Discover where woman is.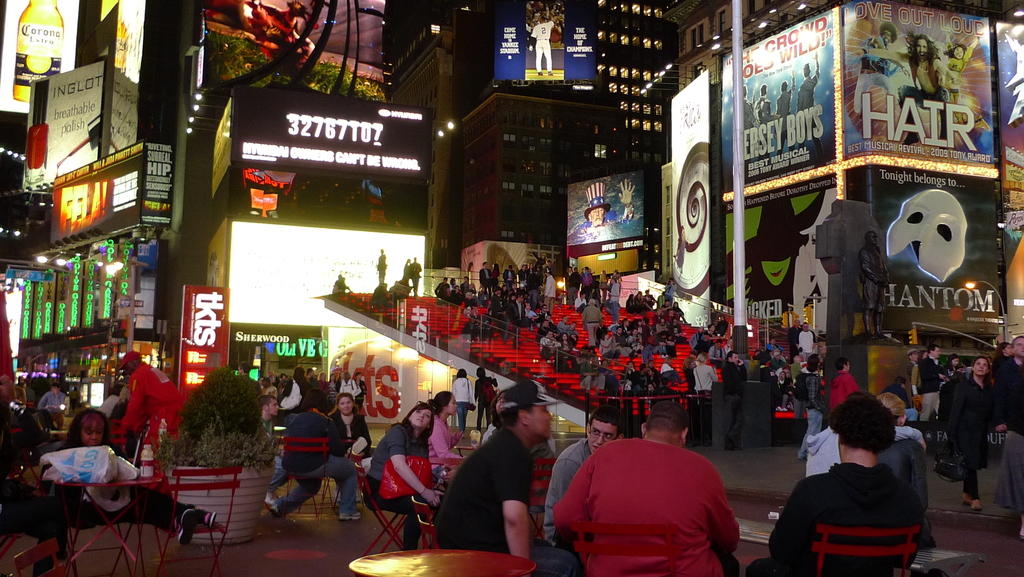
Discovered at Rect(531, 252, 548, 269).
